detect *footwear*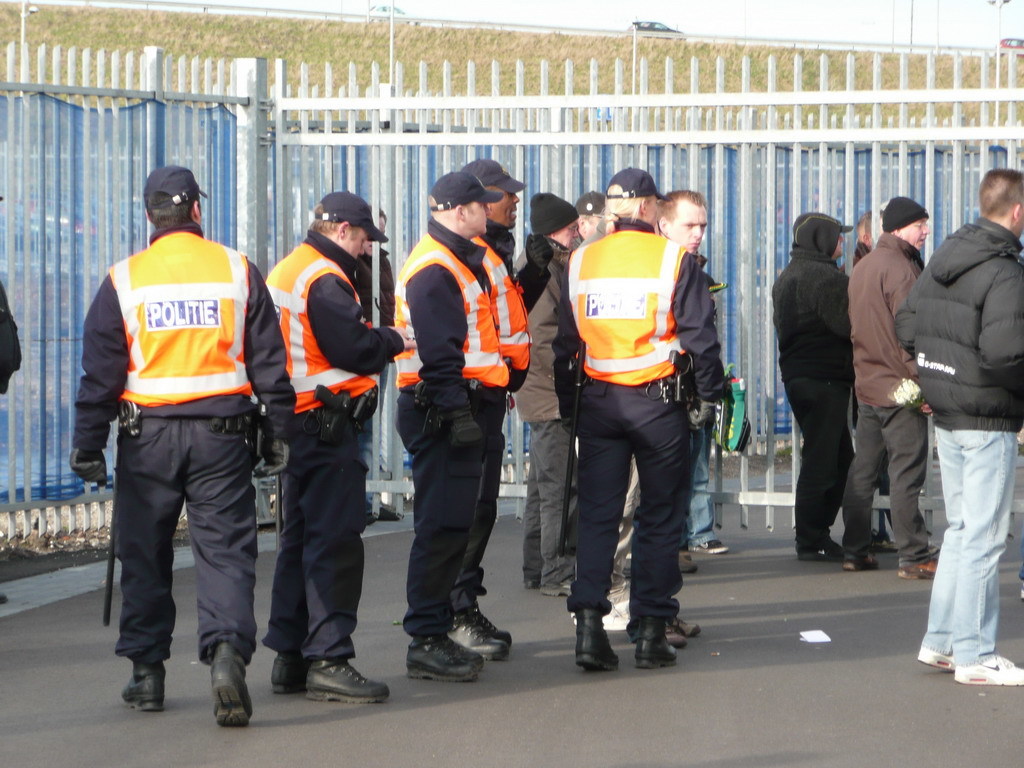
637/605/711/644
